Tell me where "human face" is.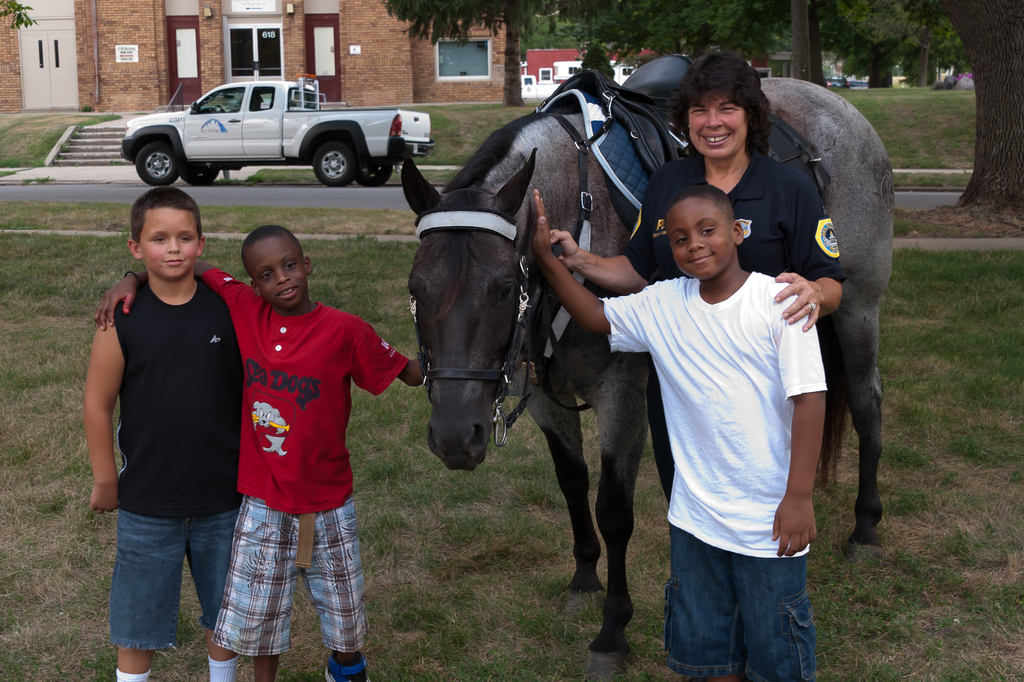
"human face" is at box=[138, 204, 197, 276].
